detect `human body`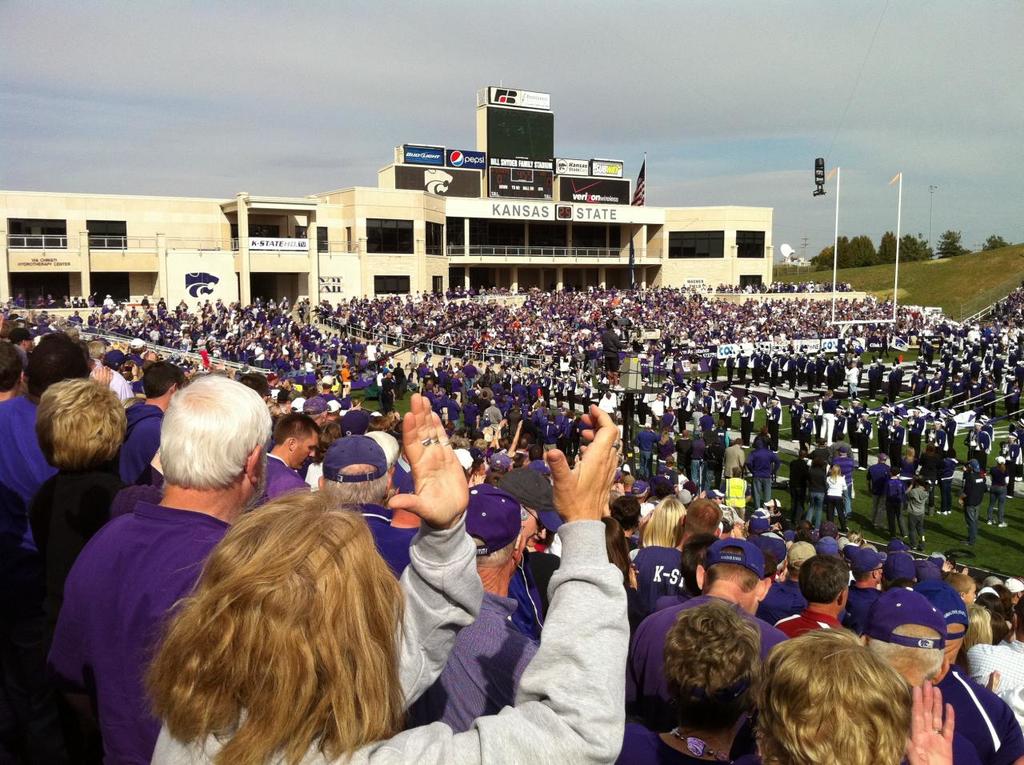
select_region(974, 600, 1023, 711)
